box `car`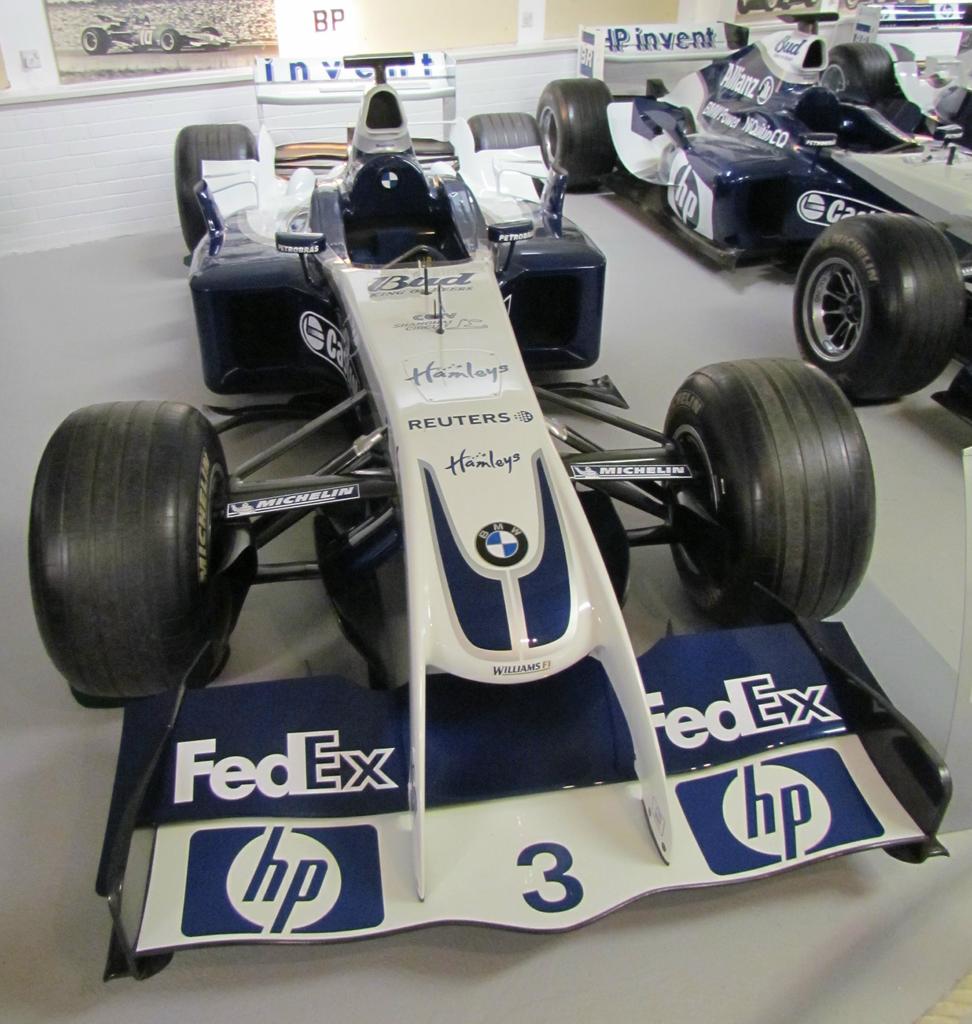
533 20 971 423
